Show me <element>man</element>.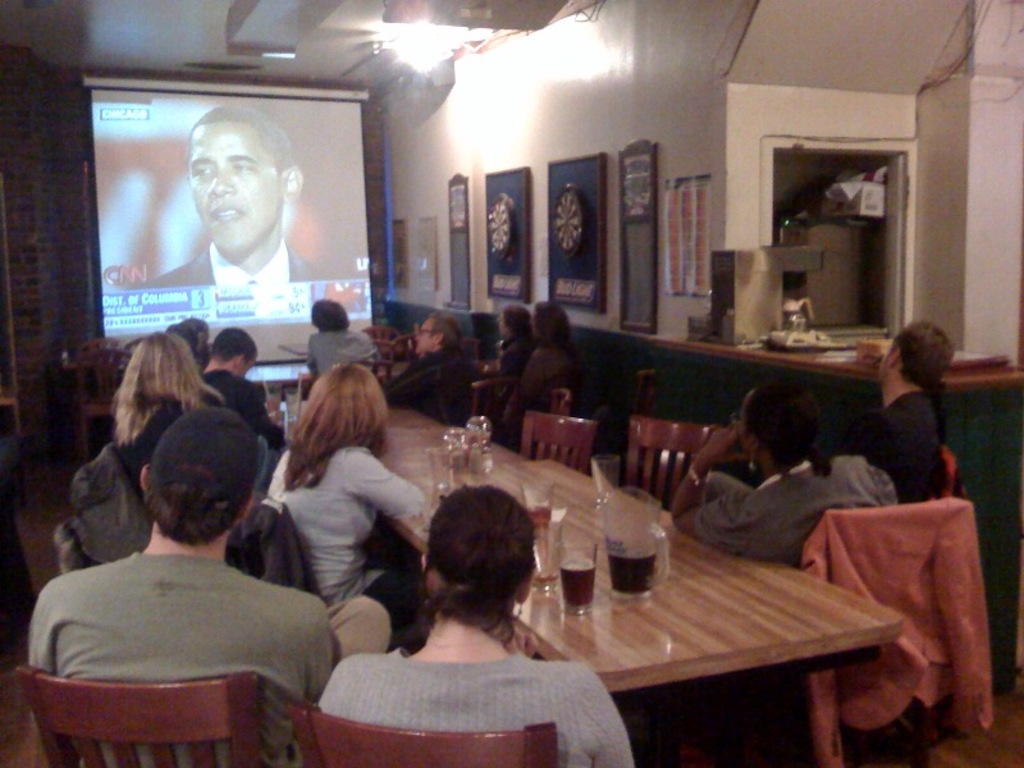
<element>man</element> is here: 27, 422, 343, 755.
